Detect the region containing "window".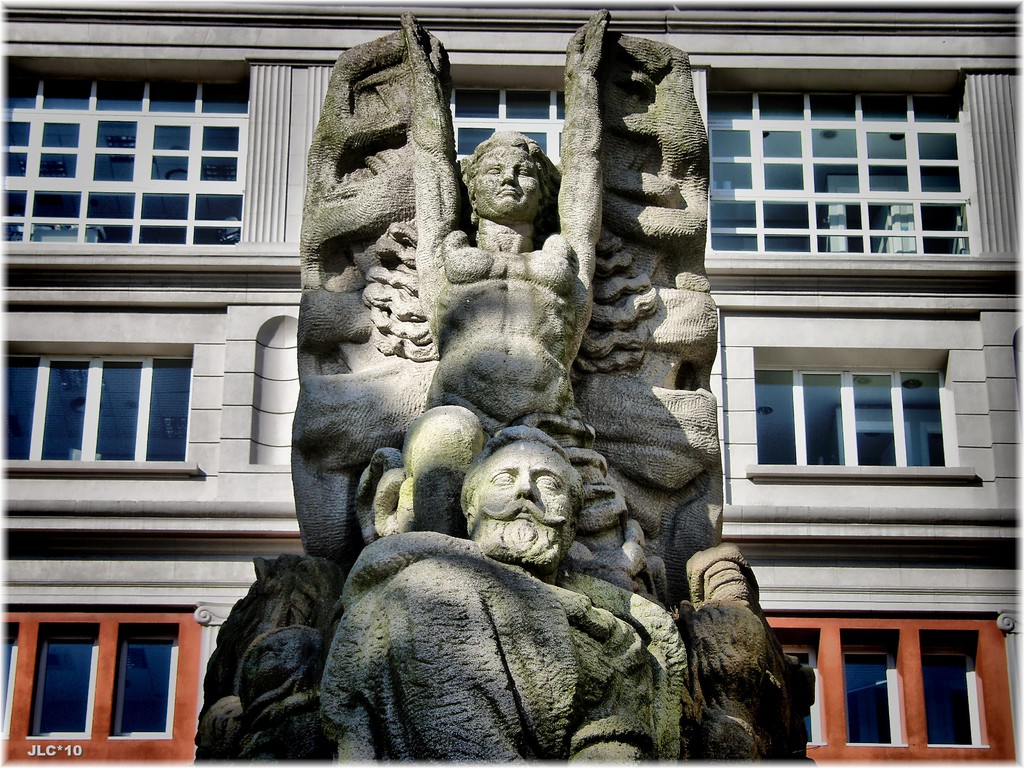
bbox=(0, 61, 240, 241).
